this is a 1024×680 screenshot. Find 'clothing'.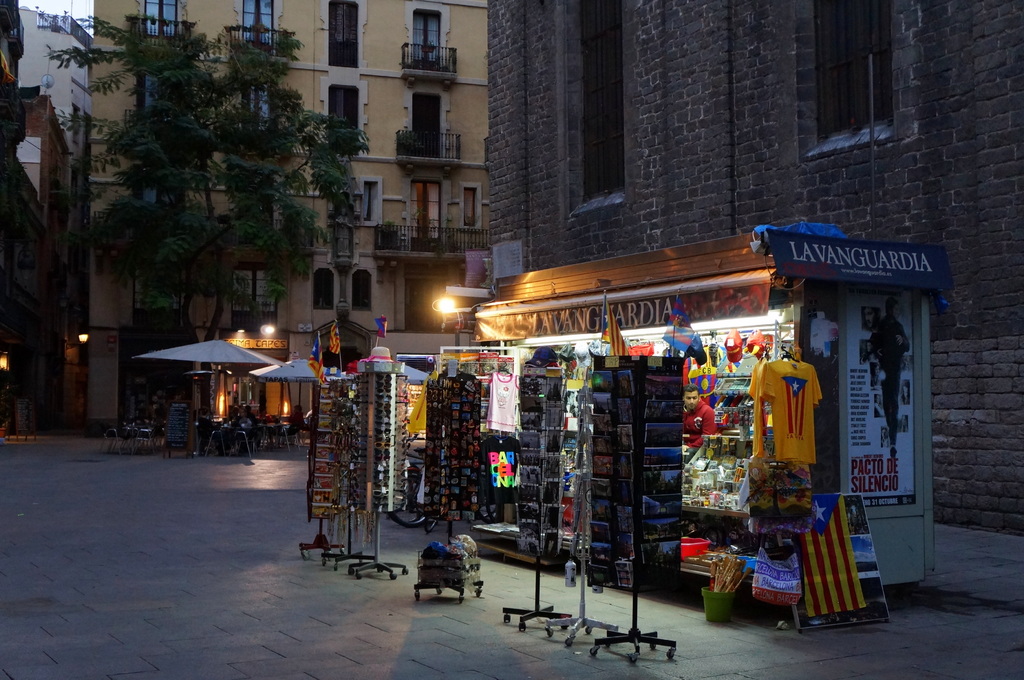
Bounding box: Rect(866, 311, 908, 438).
